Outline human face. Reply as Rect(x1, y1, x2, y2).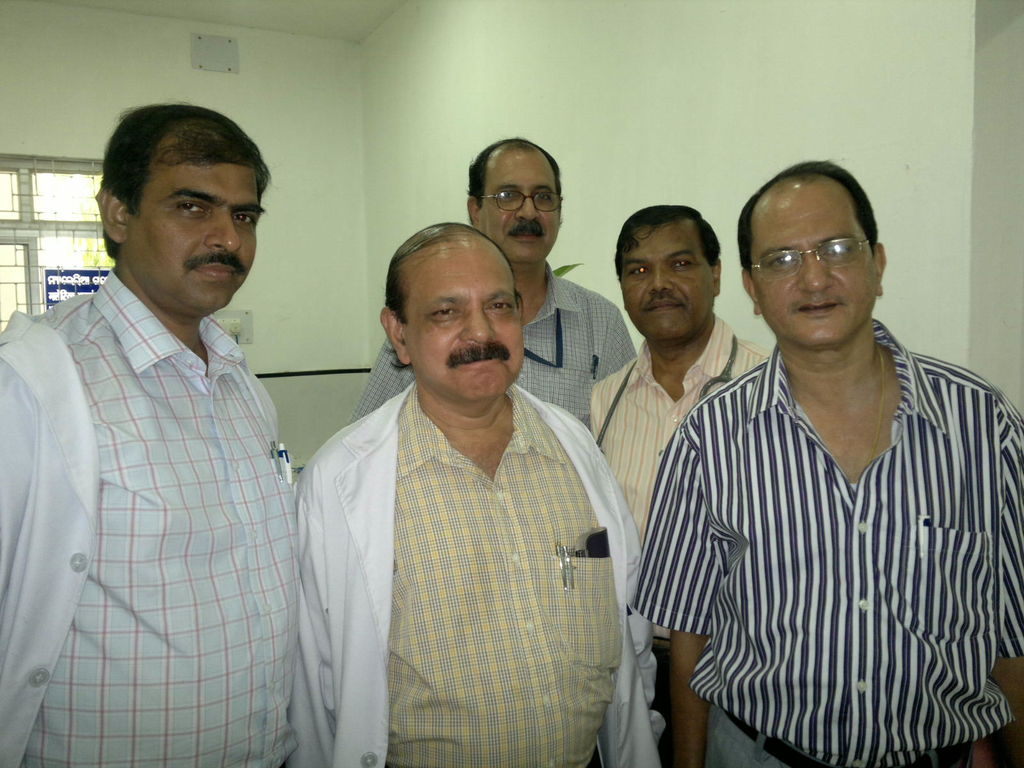
Rect(129, 166, 262, 316).
